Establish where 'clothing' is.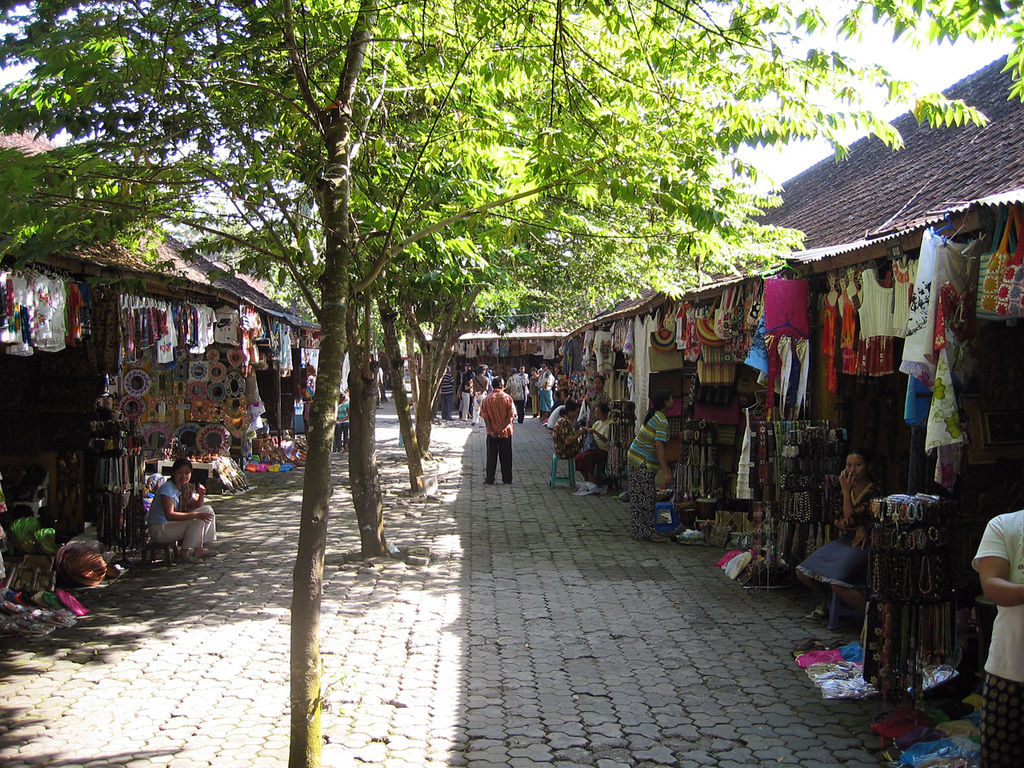
Established at select_region(802, 494, 878, 590).
